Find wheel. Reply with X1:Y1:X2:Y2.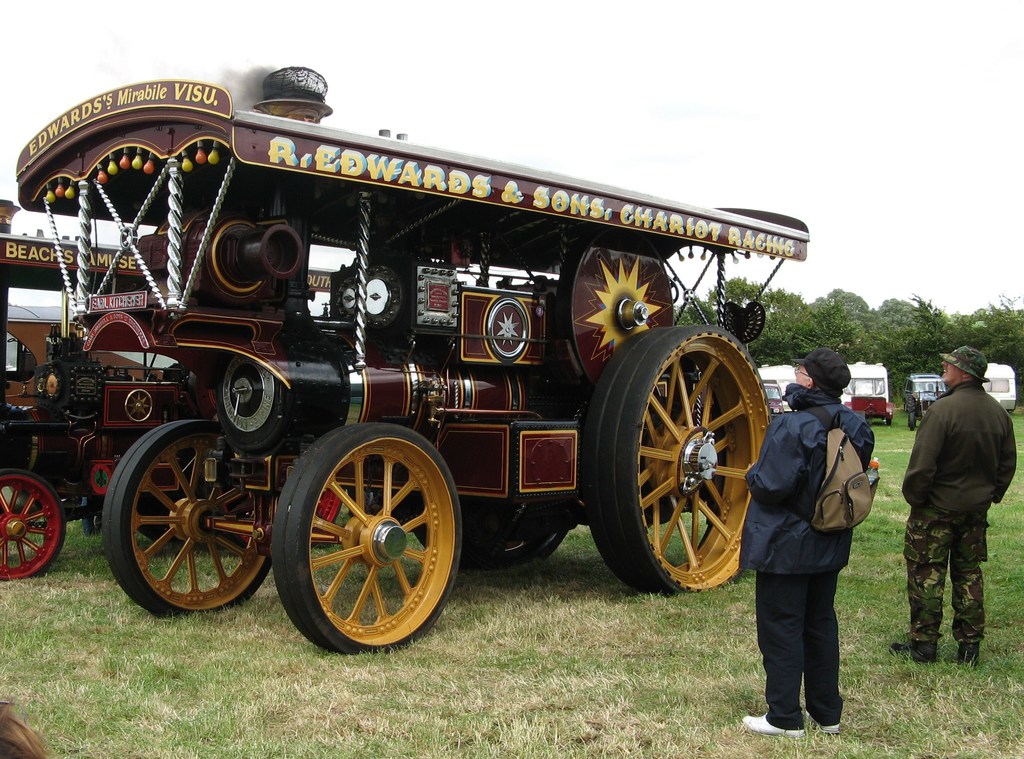
579:324:772:591.
